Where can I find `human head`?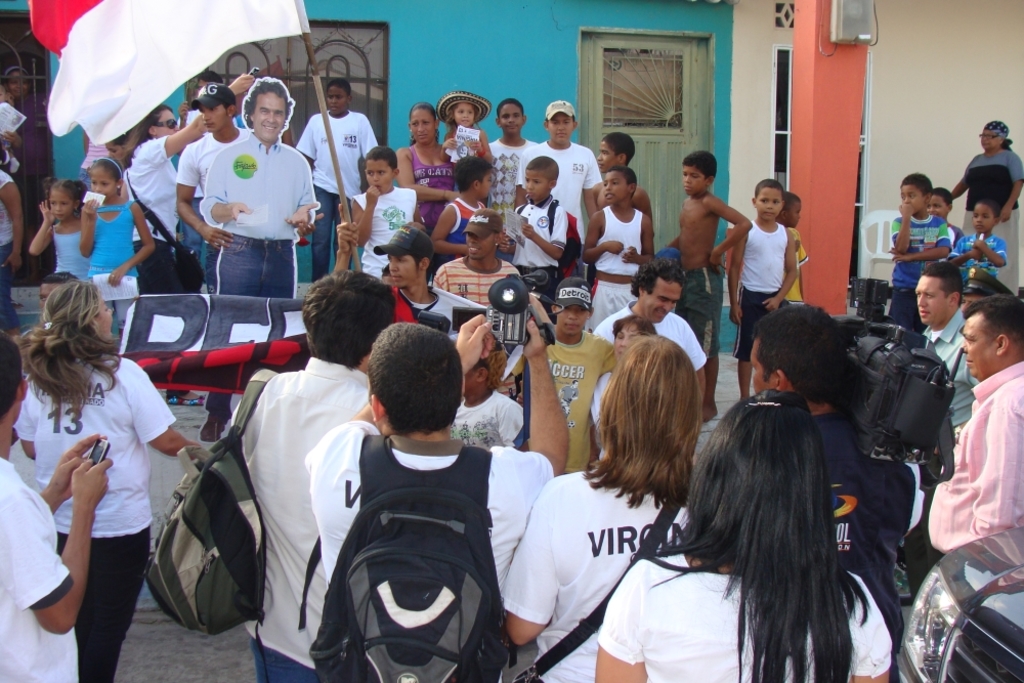
You can find it at box(361, 319, 475, 453).
